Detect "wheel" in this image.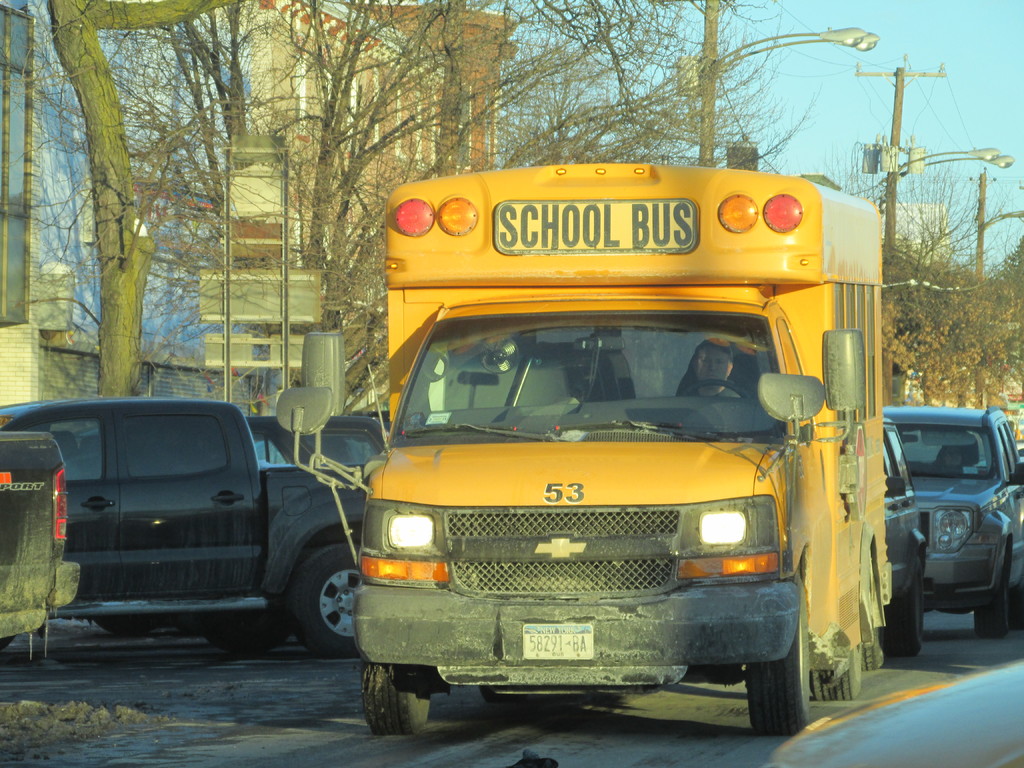
Detection: (left=972, top=564, right=1007, bottom=636).
